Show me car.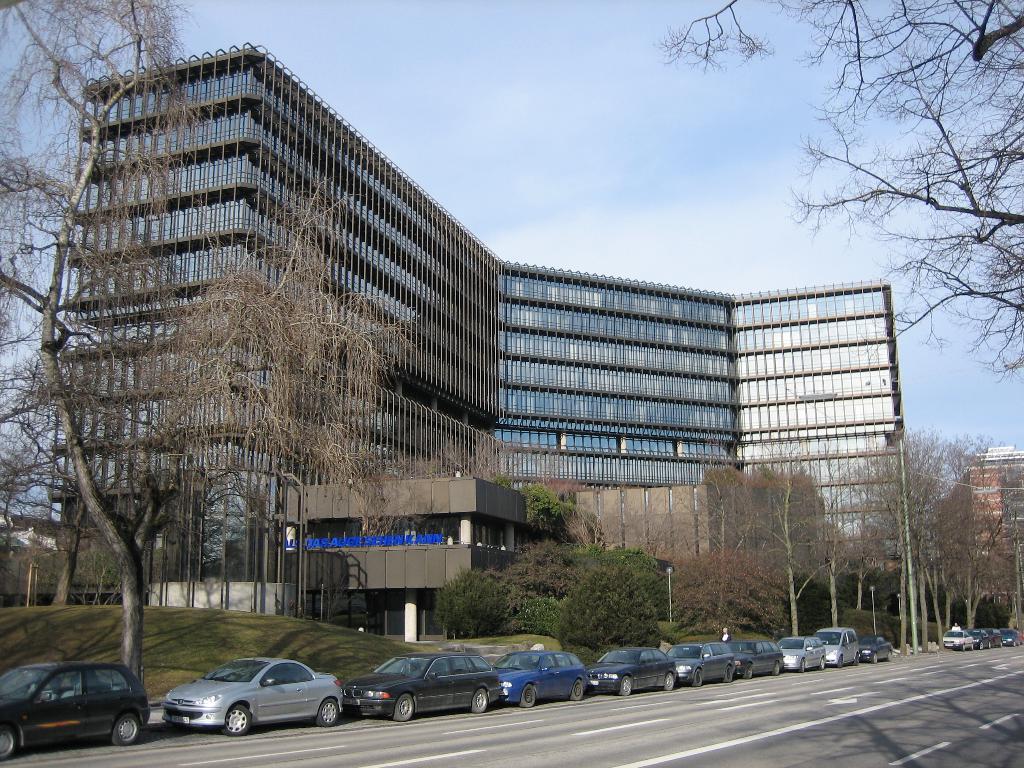
car is here: rect(733, 633, 785, 676).
